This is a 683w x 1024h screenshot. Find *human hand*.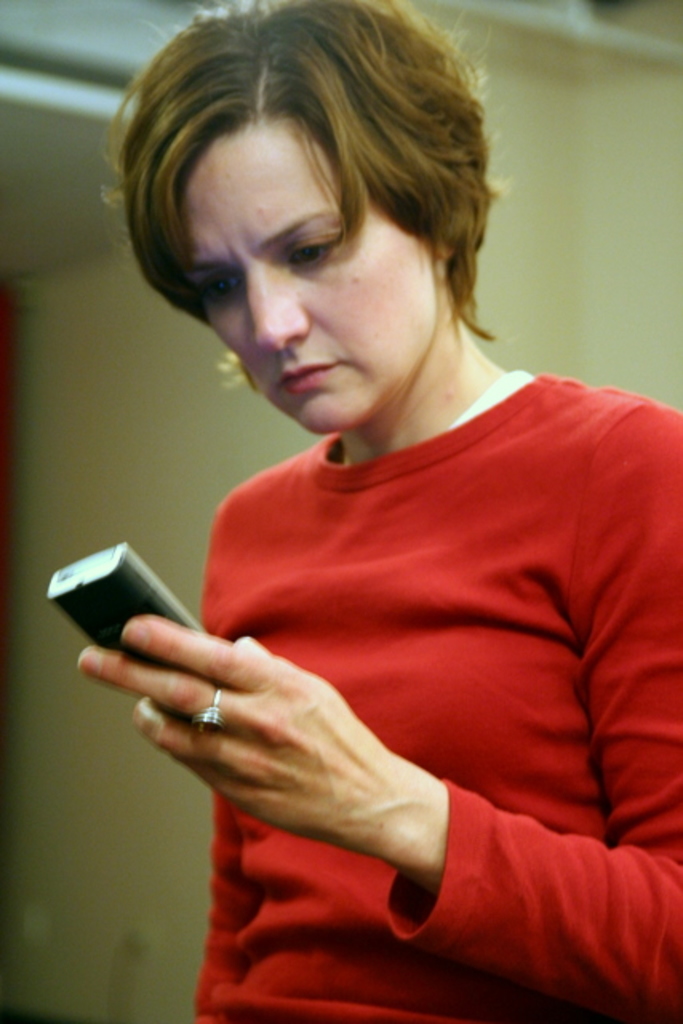
Bounding box: <box>67,576,430,808</box>.
